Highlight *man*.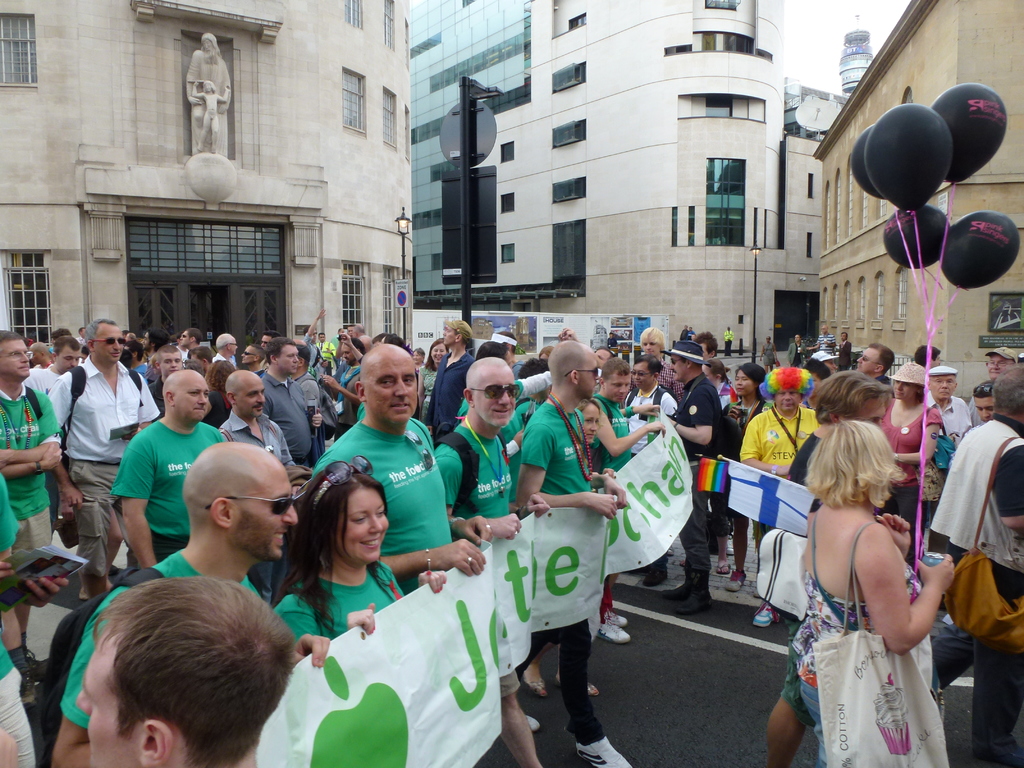
Highlighted region: [x1=298, y1=351, x2=451, y2=620].
